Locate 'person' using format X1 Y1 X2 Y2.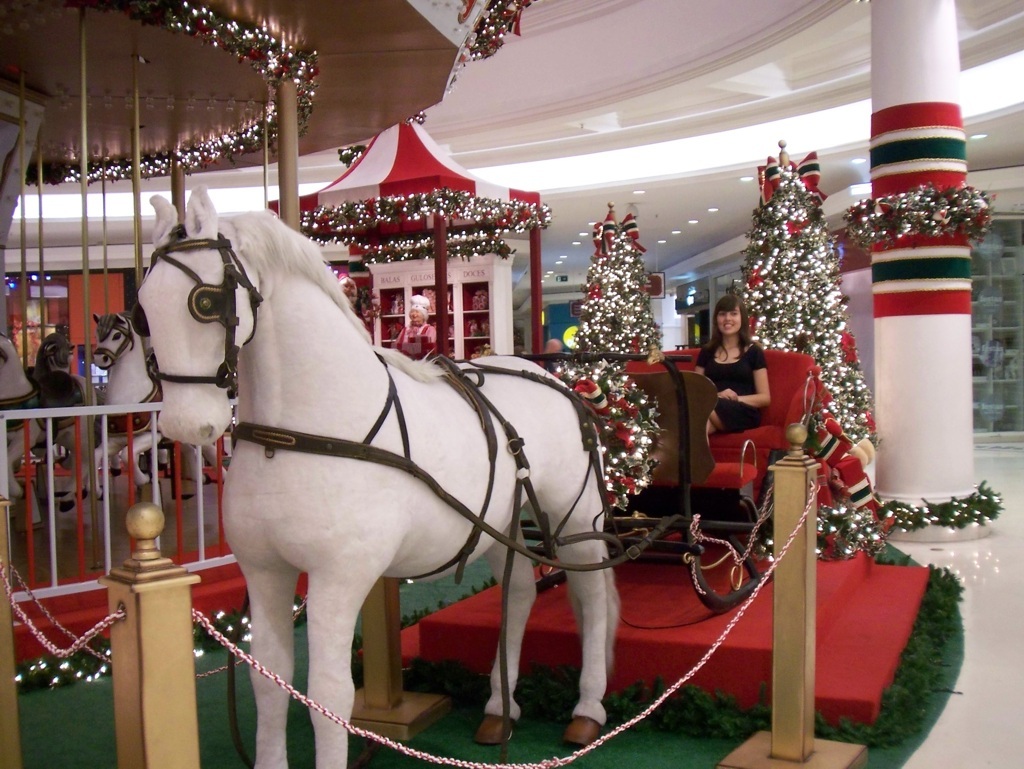
539 337 566 352.
